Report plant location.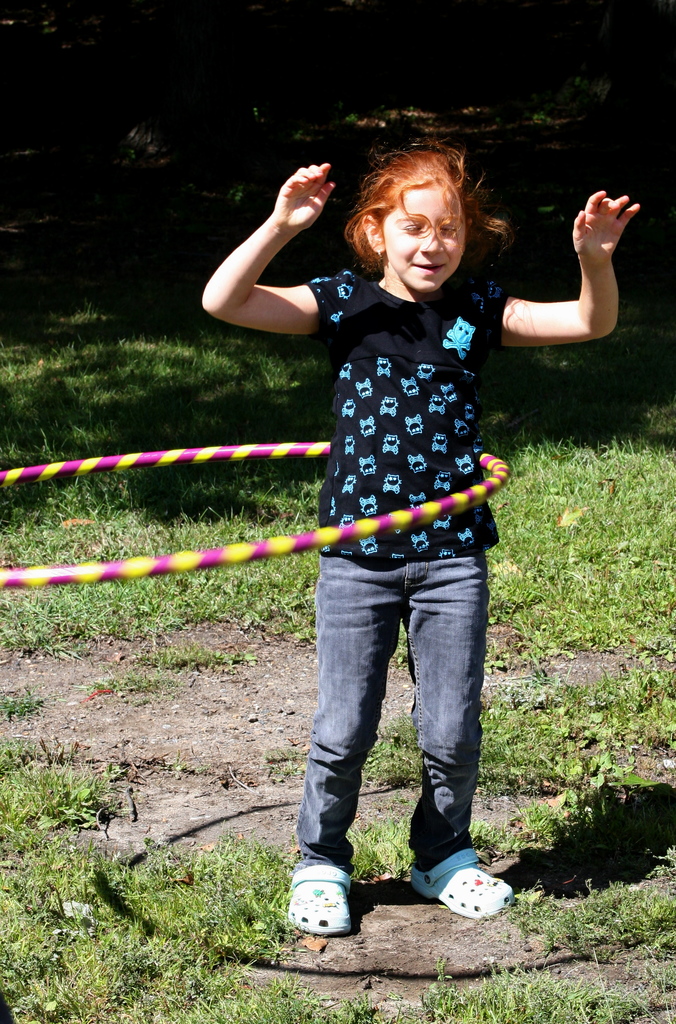
Report: l=477, t=735, r=544, b=802.
